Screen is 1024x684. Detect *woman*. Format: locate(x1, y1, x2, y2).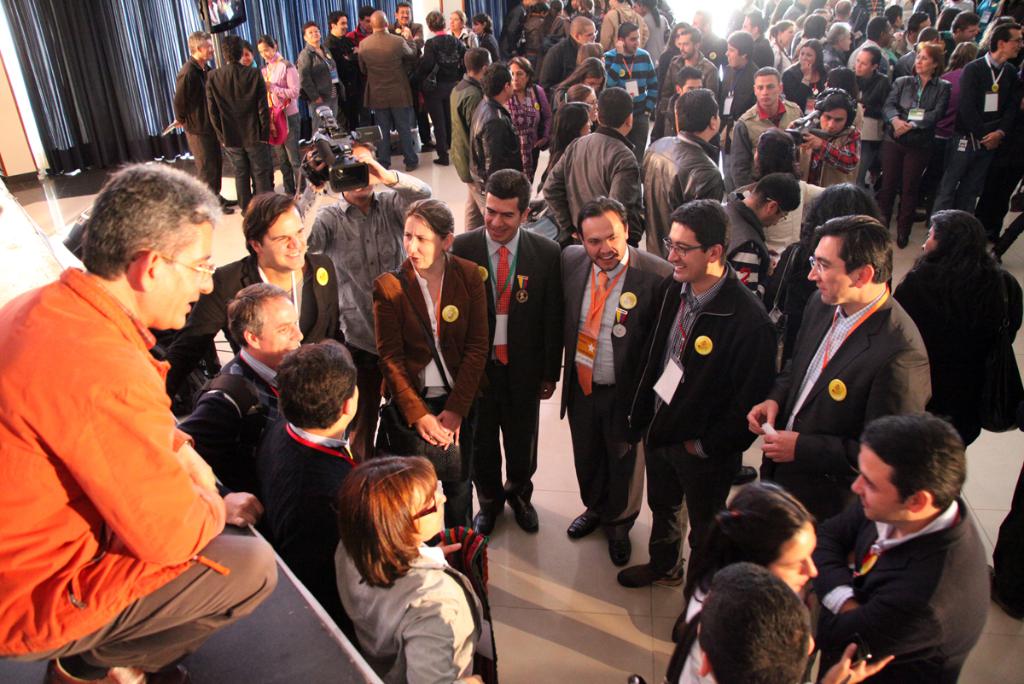
locate(876, 47, 951, 249).
